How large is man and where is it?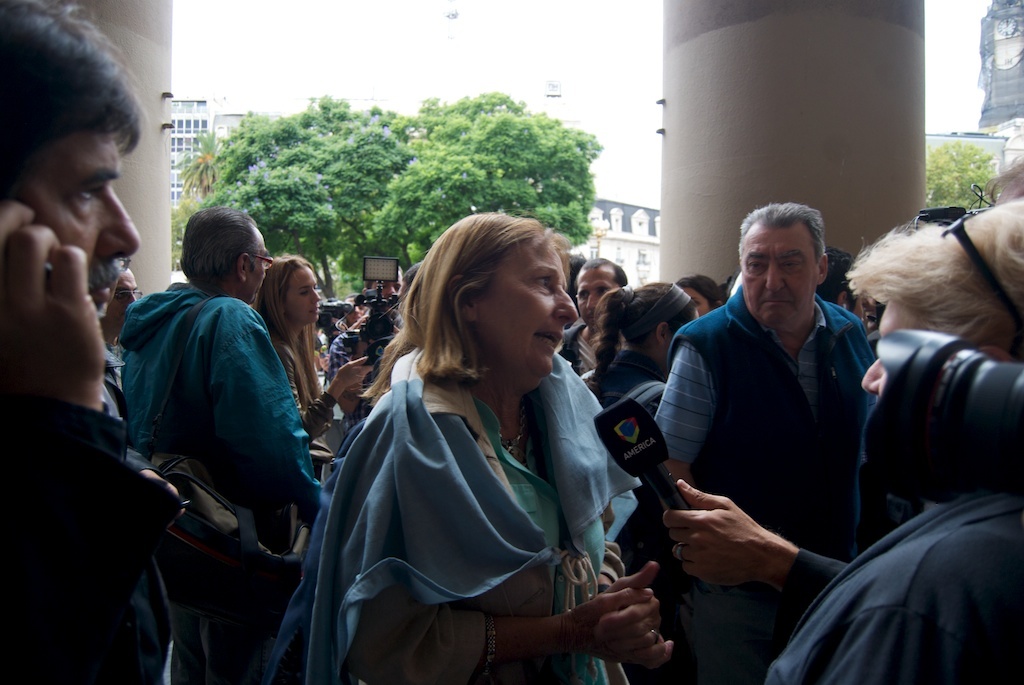
Bounding box: bbox(559, 254, 621, 373).
